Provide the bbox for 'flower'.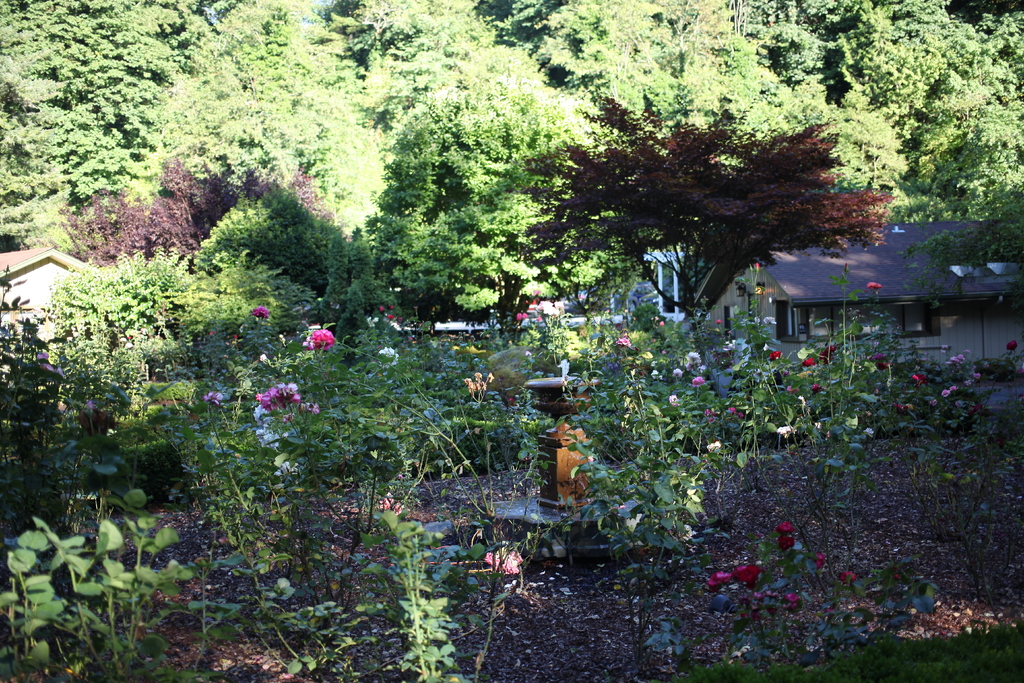
x1=312 y1=327 x2=335 y2=350.
